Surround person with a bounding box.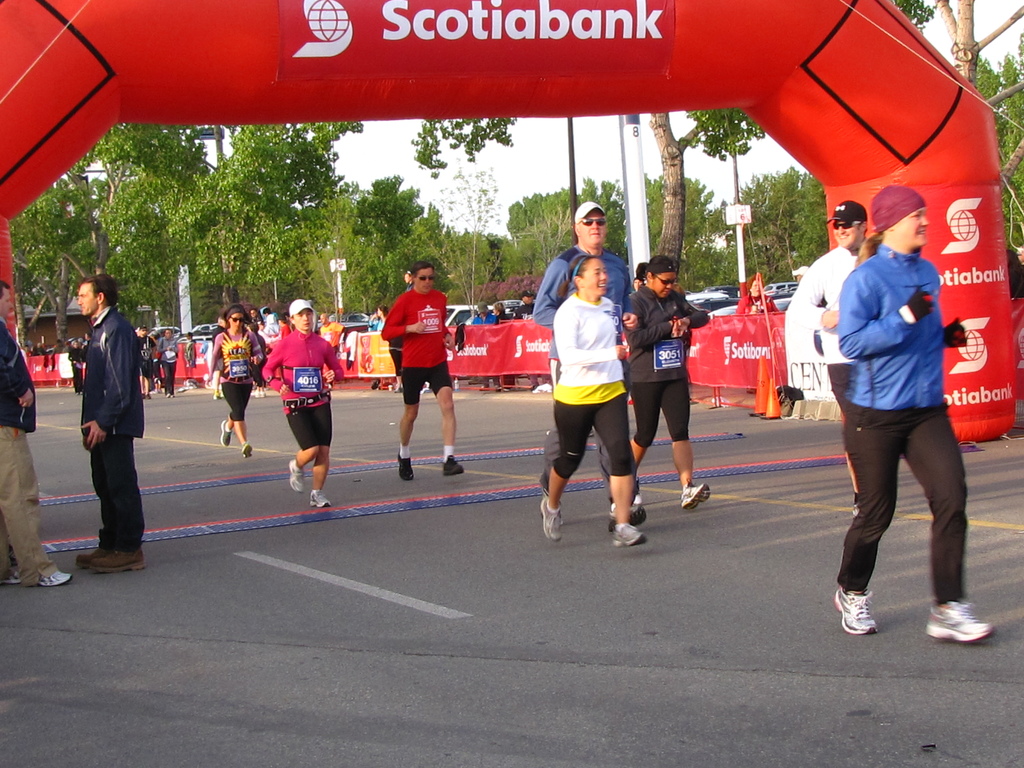
74:270:141:574.
